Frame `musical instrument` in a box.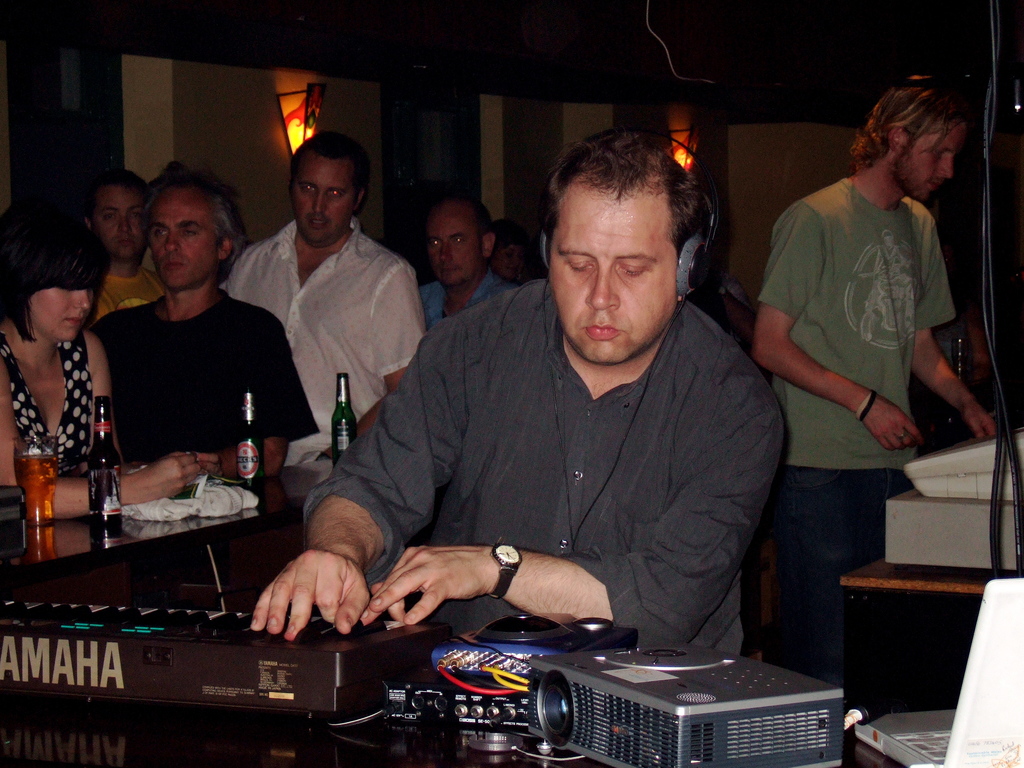
0, 581, 460, 717.
